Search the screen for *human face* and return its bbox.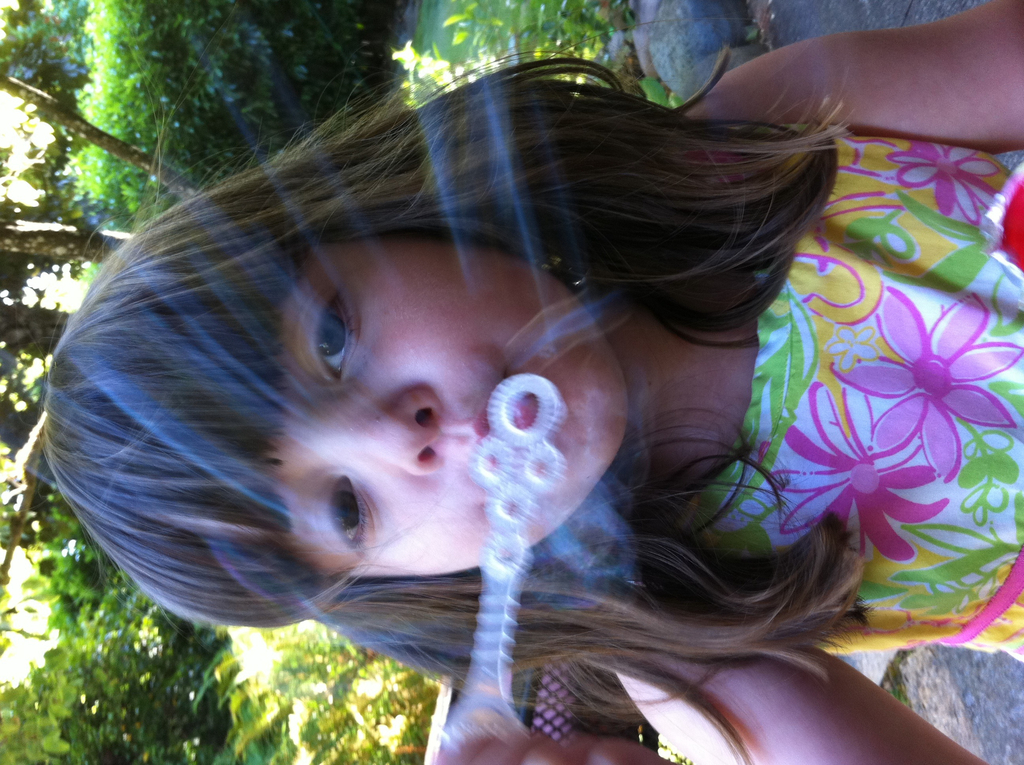
Found: locate(257, 228, 625, 582).
